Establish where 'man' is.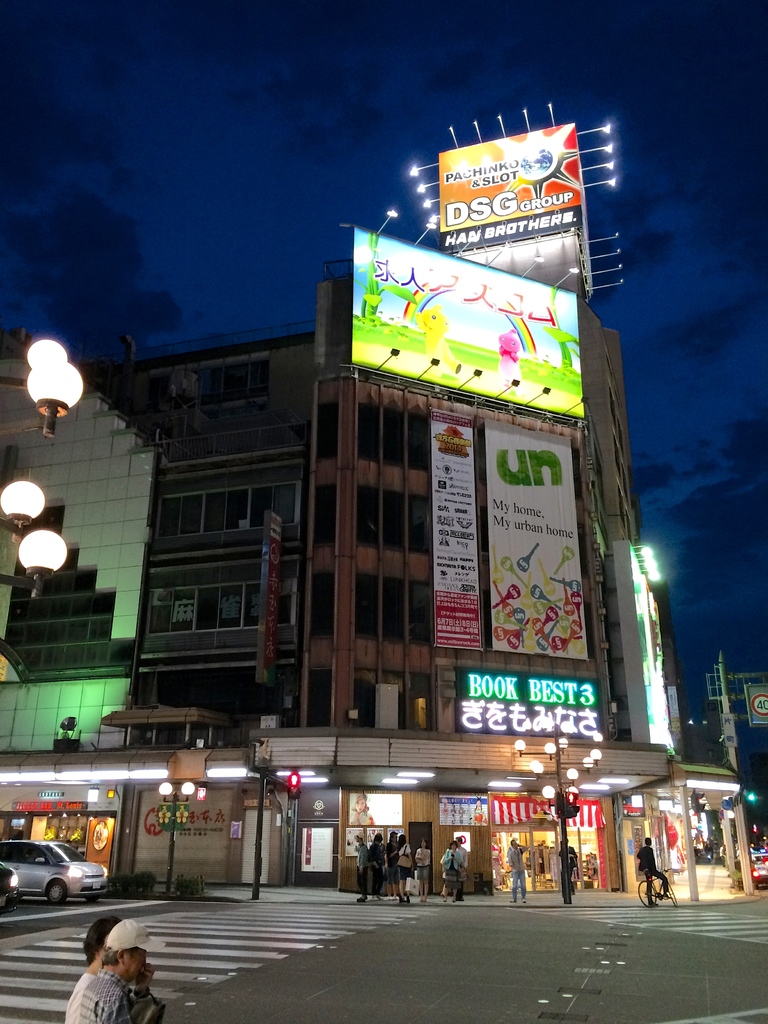
Established at x1=499, y1=835, x2=534, y2=908.
